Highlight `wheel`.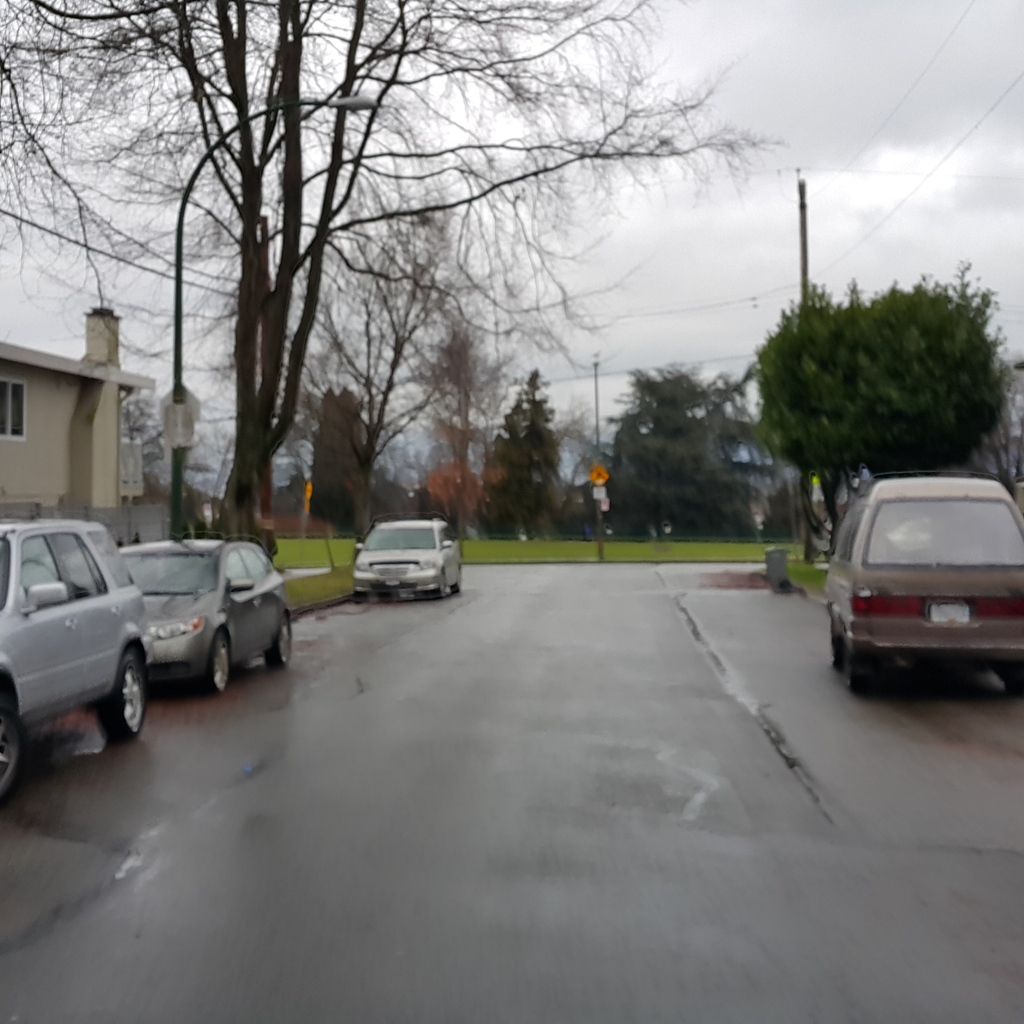
Highlighted region: 436, 575, 445, 598.
